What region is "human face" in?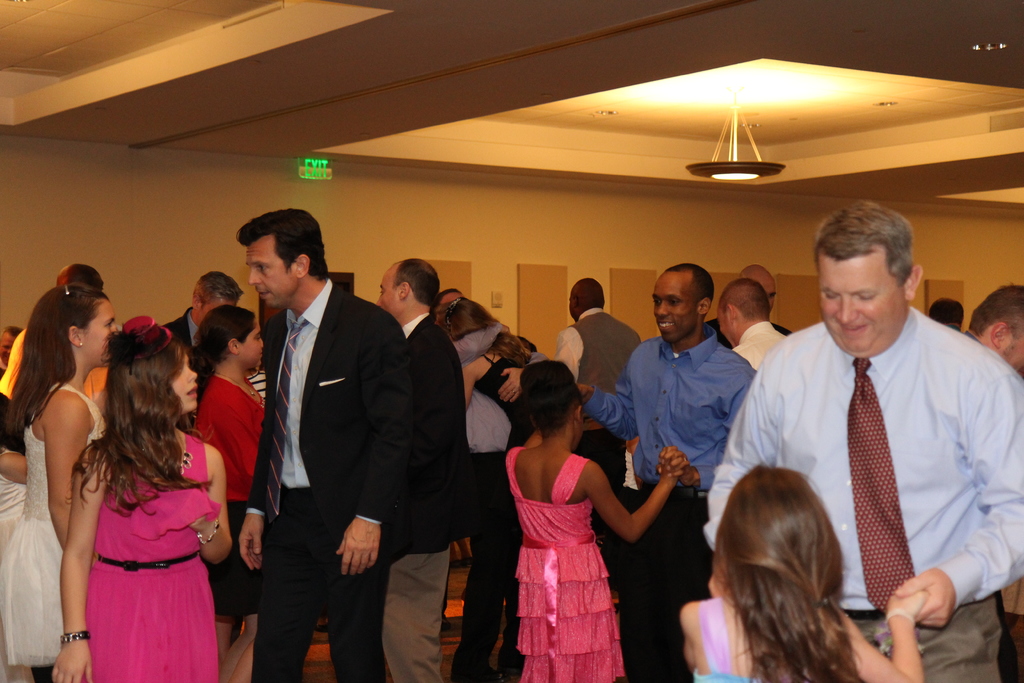
[left=243, top=324, right=258, bottom=365].
